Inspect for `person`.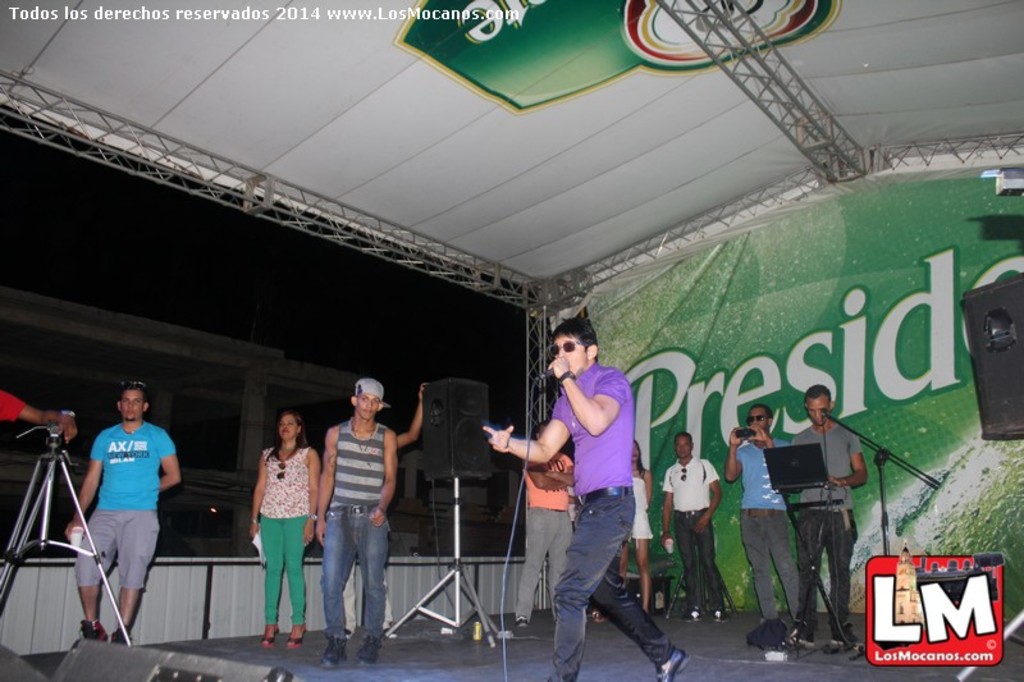
Inspection: locate(481, 317, 690, 681).
